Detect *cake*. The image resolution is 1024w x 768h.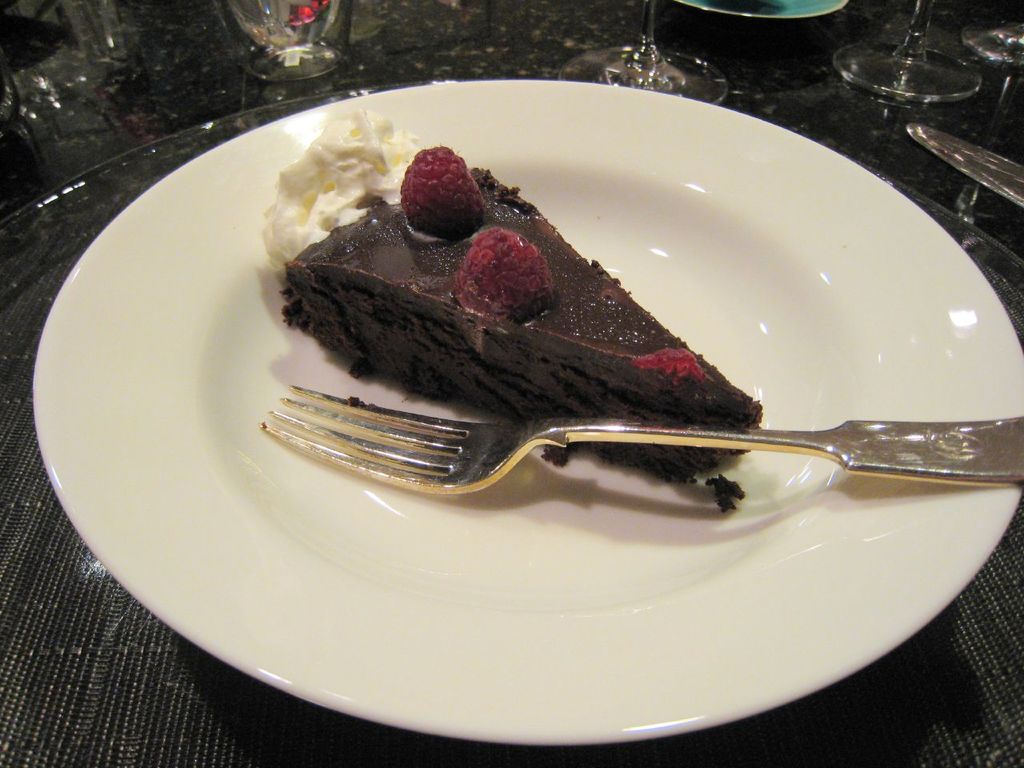
select_region(281, 155, 759, 482).
